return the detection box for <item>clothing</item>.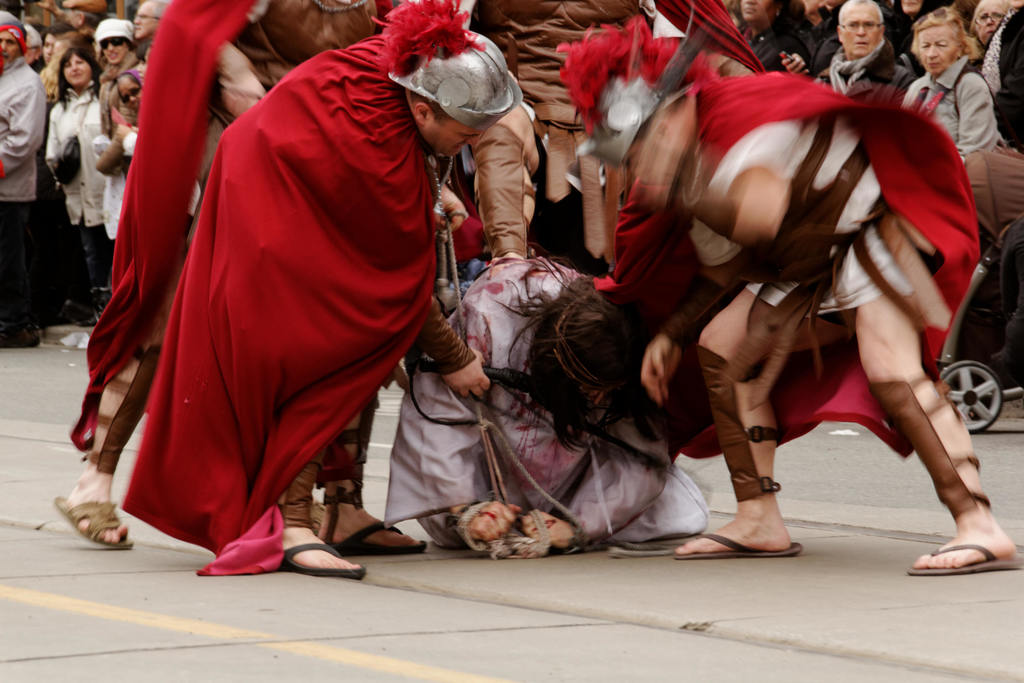
<box>906,54,1016,171</box>.
